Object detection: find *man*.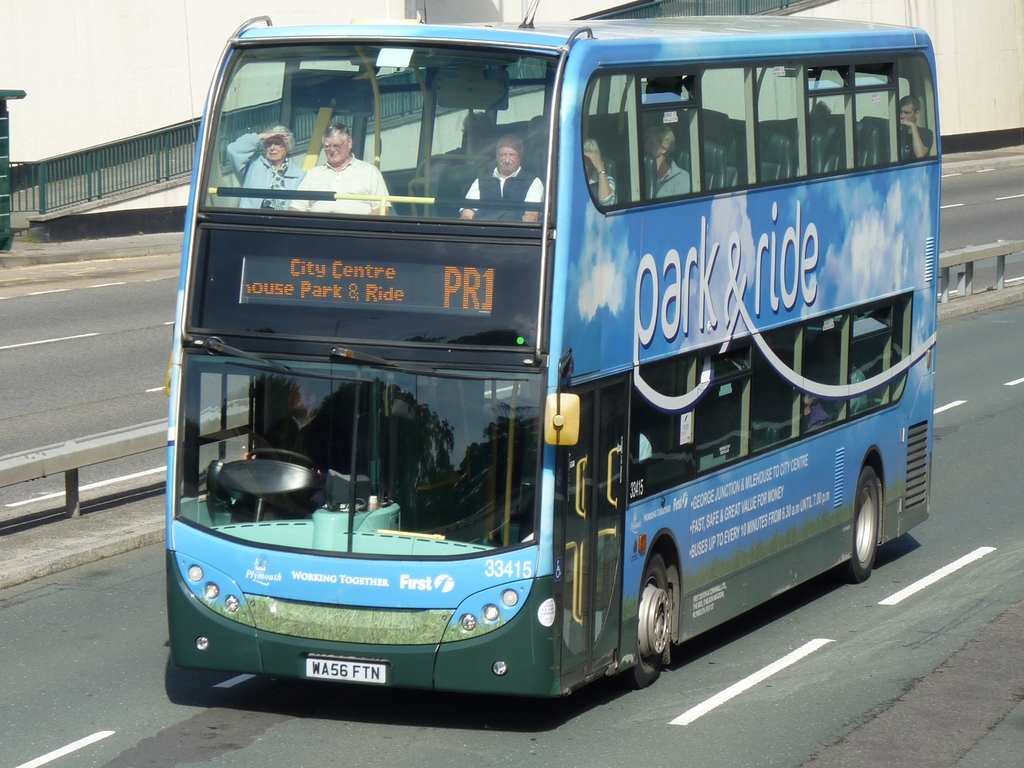
bbox=(241, 371, 356, 502).
